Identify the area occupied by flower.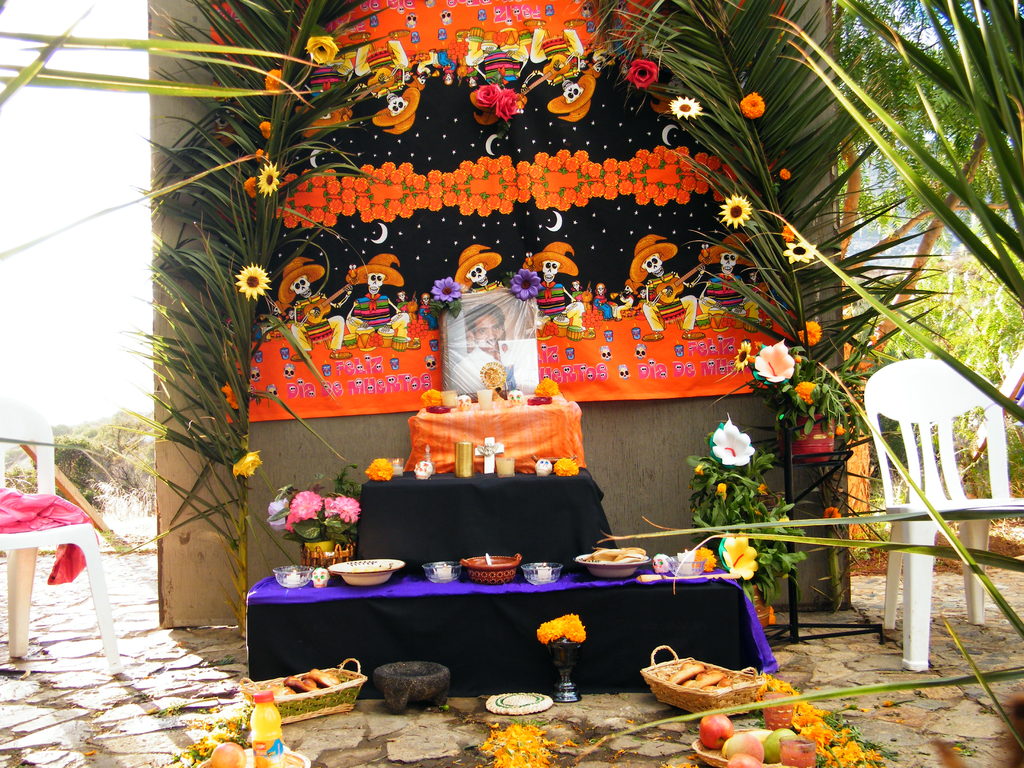
Area: 472,82,505,104.
